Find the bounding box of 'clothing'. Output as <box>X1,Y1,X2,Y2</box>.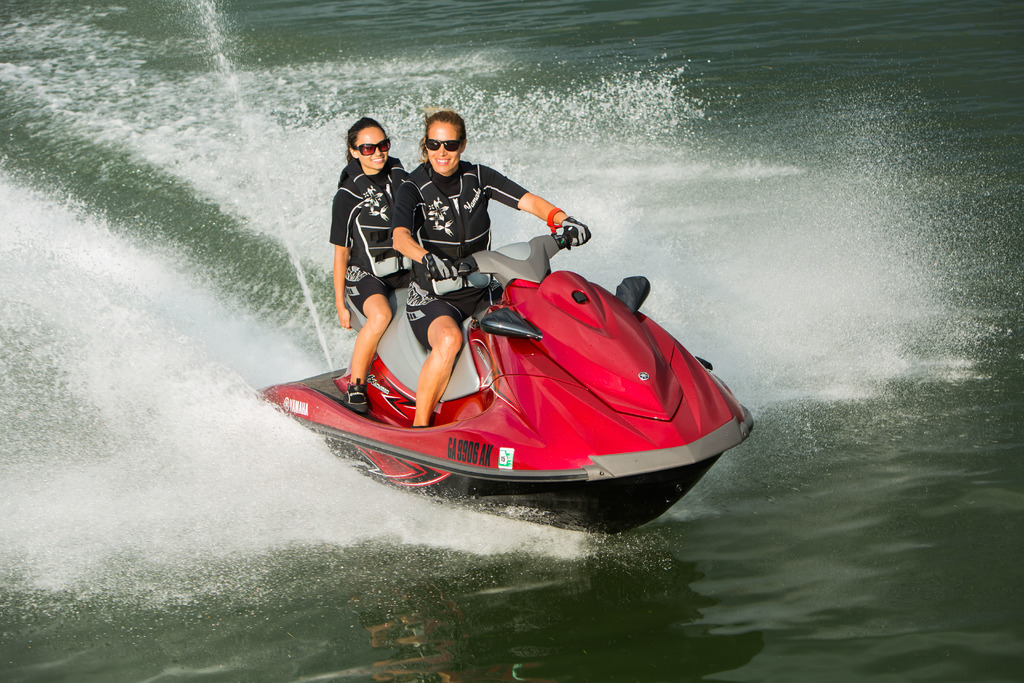
<box>324,124,415,319</box>.
